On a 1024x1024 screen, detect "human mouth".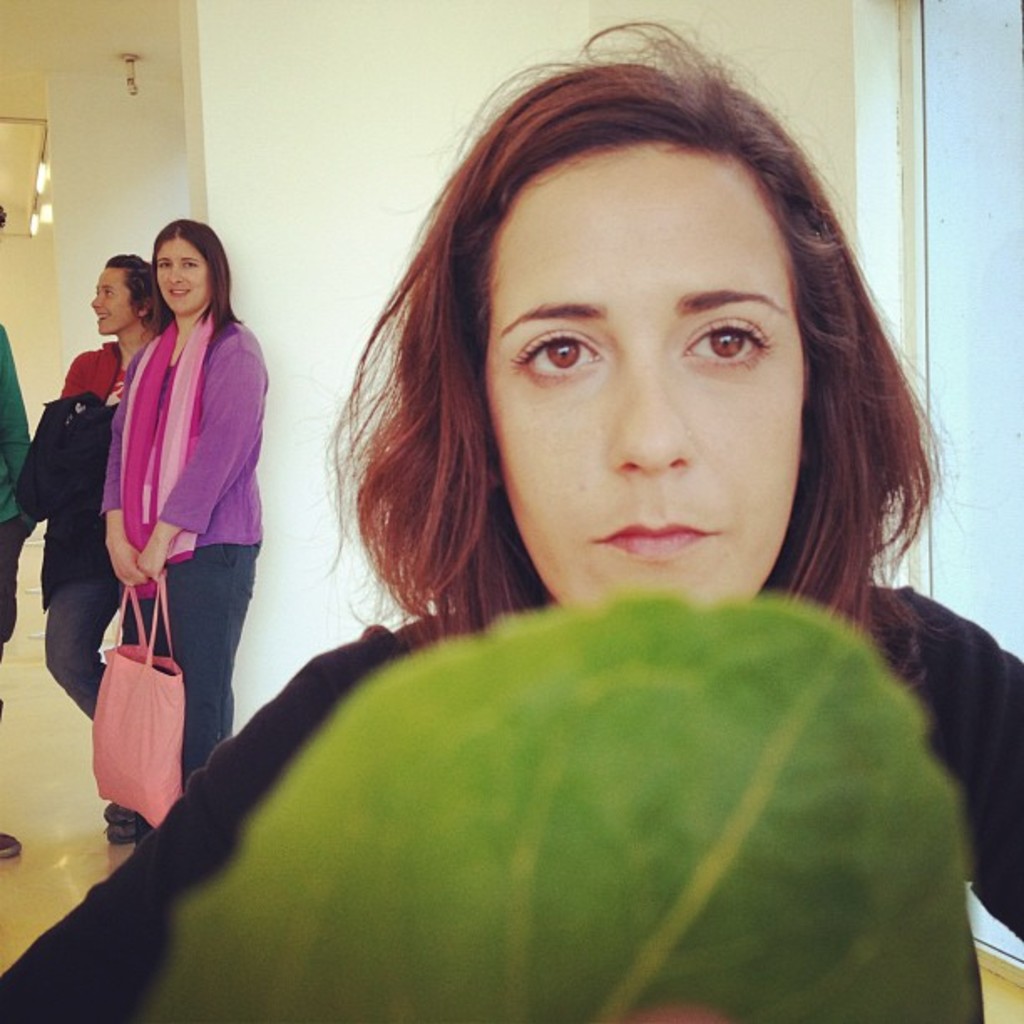
[x1=596, y1=507, x2=731, y2=581].
